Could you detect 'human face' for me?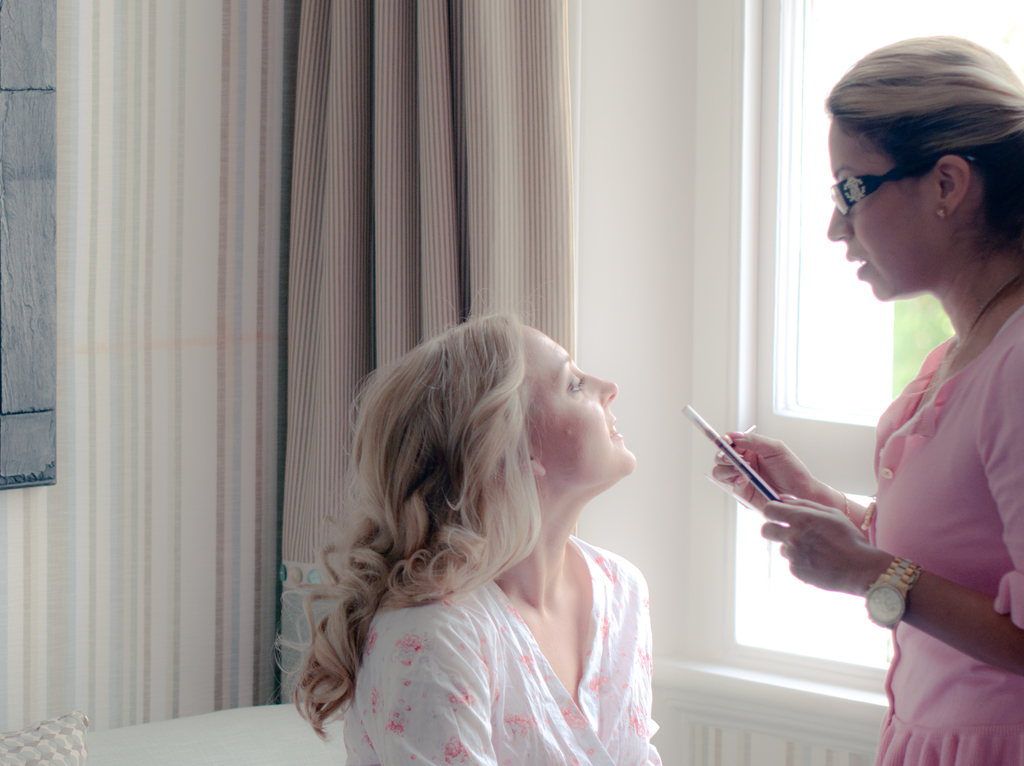
Detection result: x1=830, y1=124, x2=937, y2=301.
